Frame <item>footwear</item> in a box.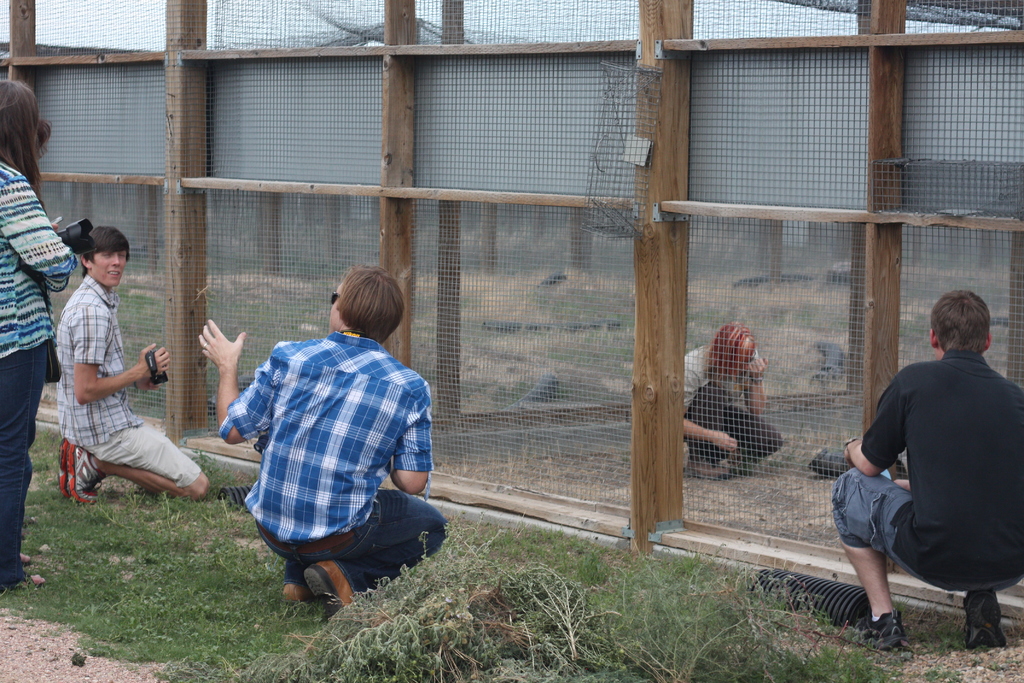
(x1=851, y1=607, x2=904, y2=652).
